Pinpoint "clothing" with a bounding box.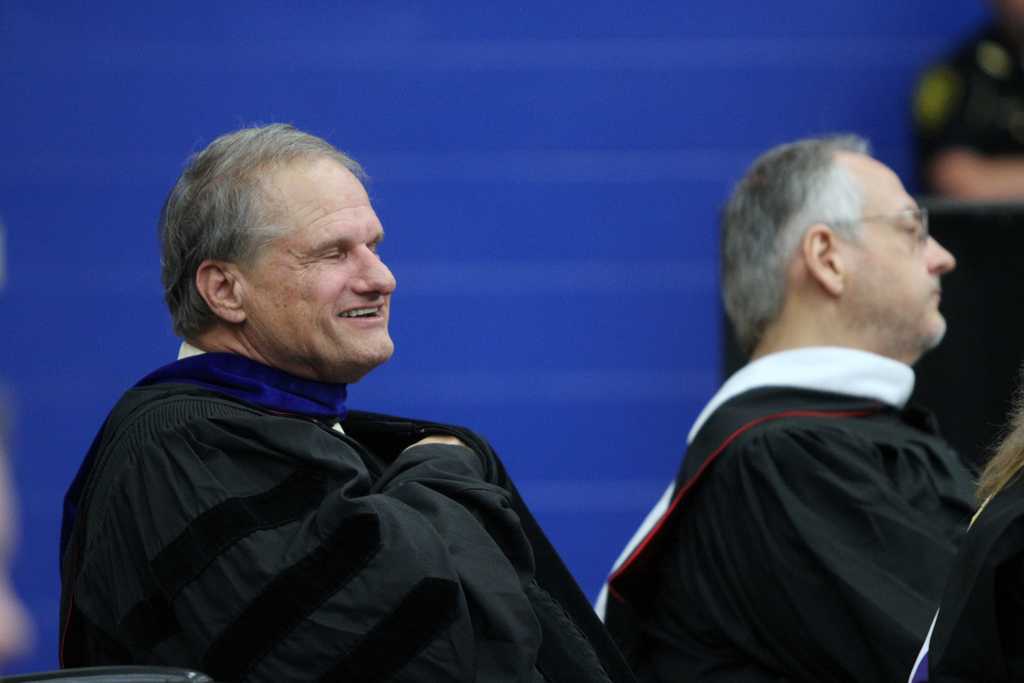
region(599, 352, 1023, 682).
